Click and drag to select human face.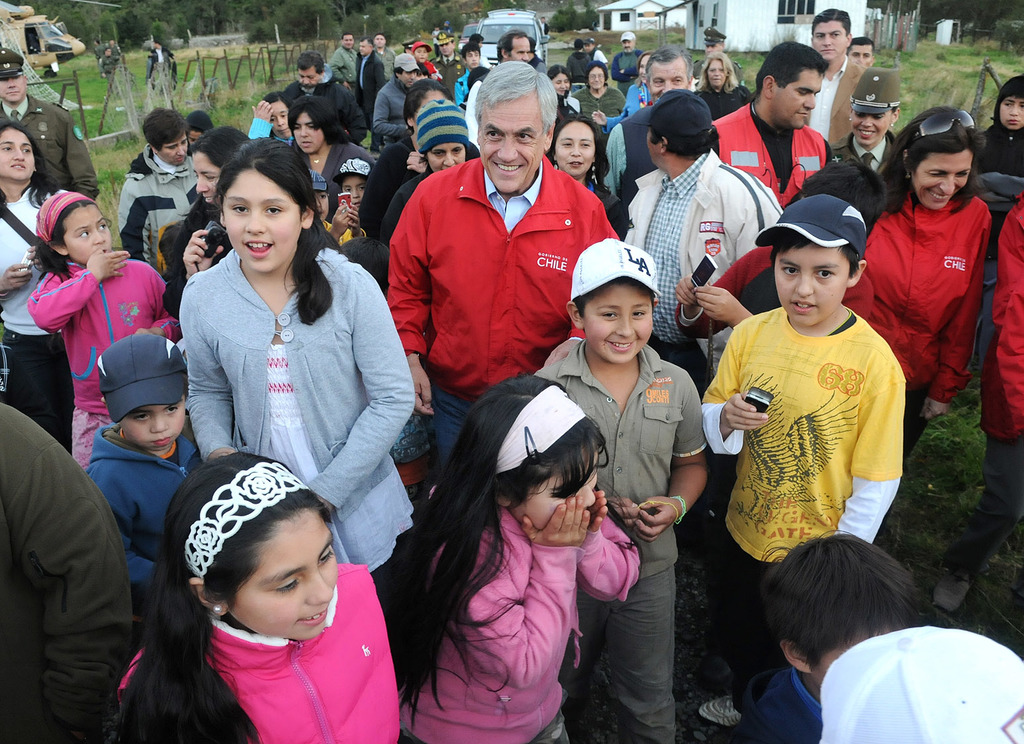
Selection: region(771, 73, 821, 130).
